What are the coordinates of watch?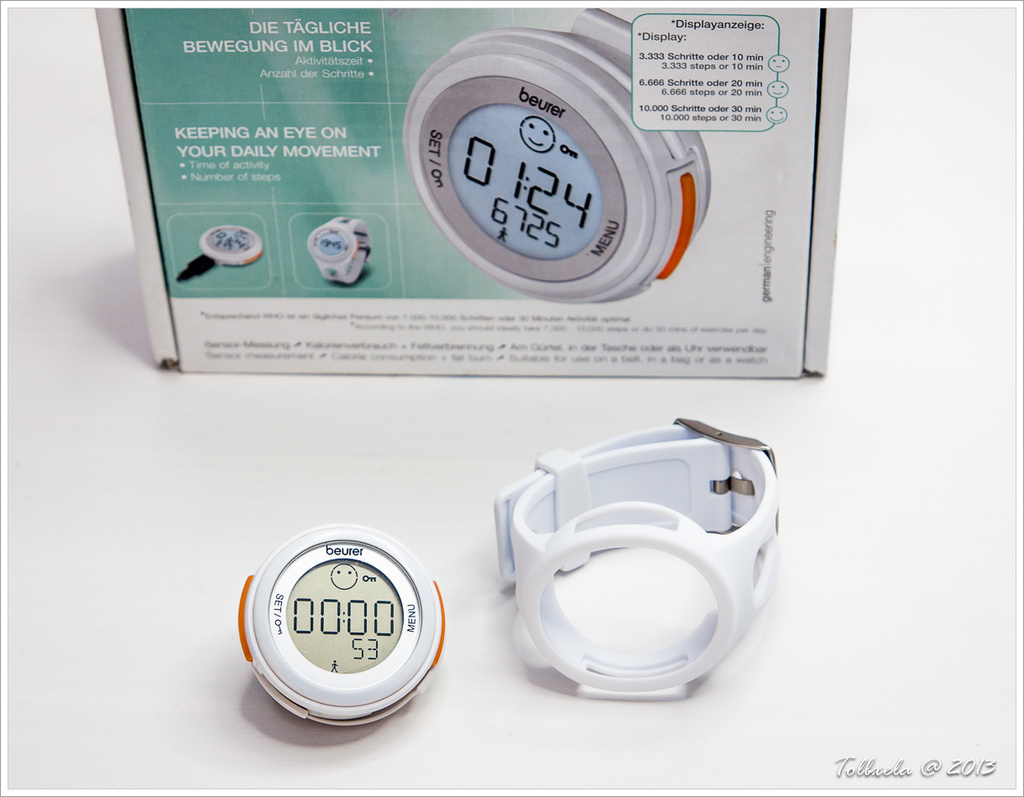
bbox=[196, 227, 262, 265].
